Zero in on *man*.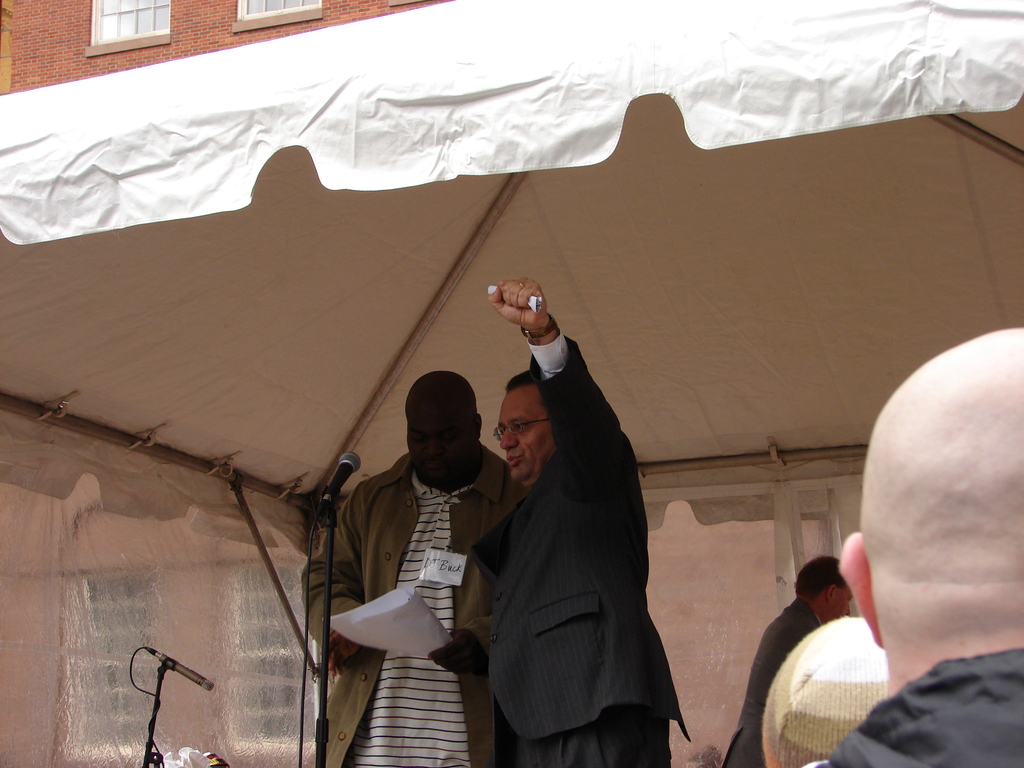
Zeroed in: box=[476, 281, 690, 767].
